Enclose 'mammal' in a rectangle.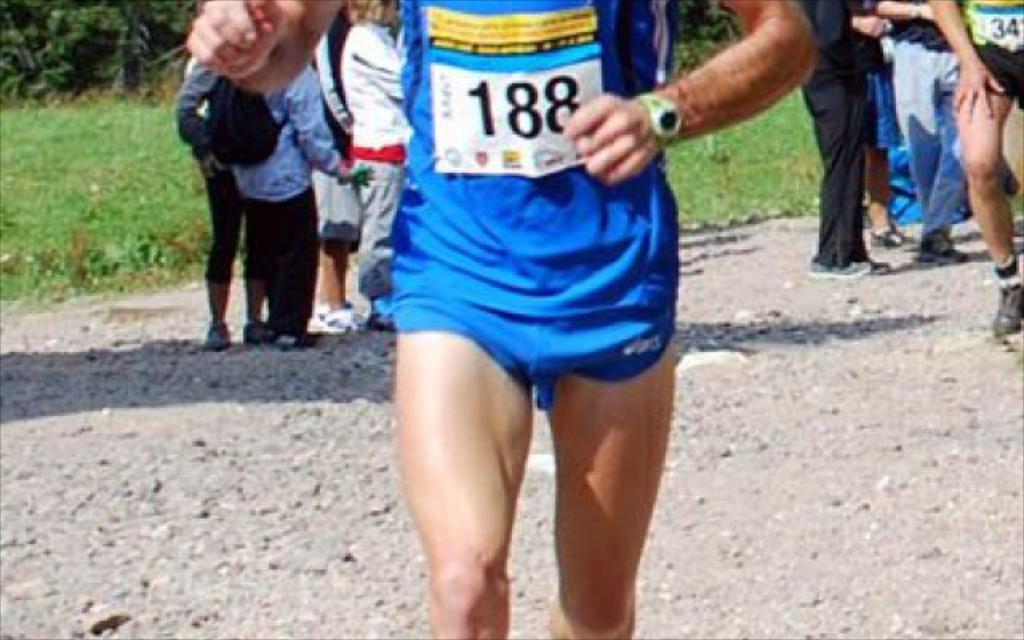
bbox=(182, 0, 819, 638).
